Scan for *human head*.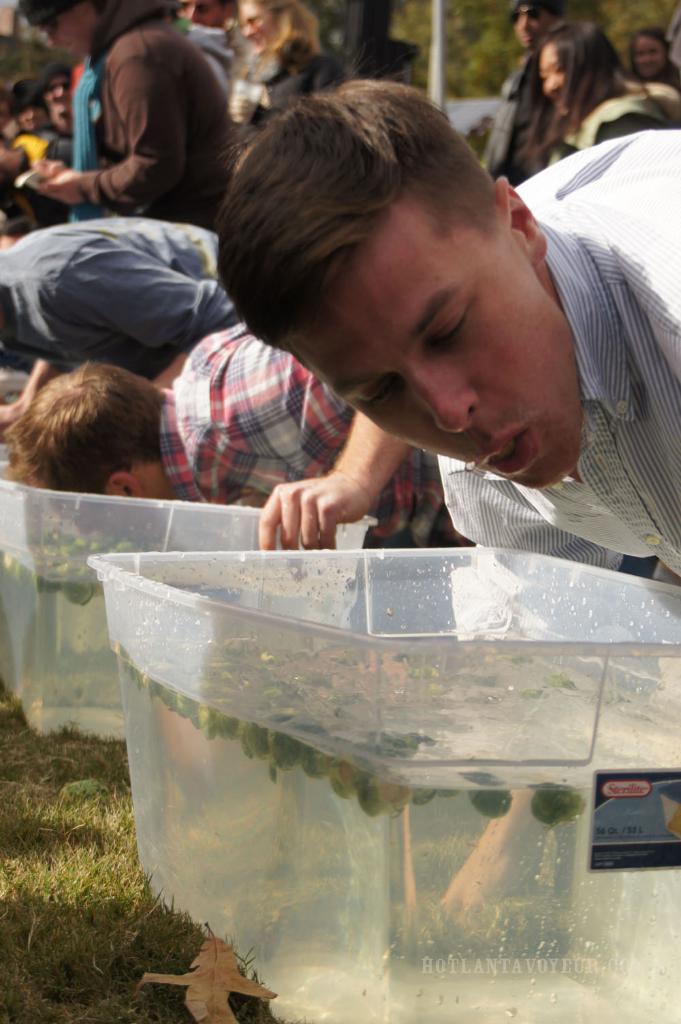
Scan result: [239, 0, 281, 53].
